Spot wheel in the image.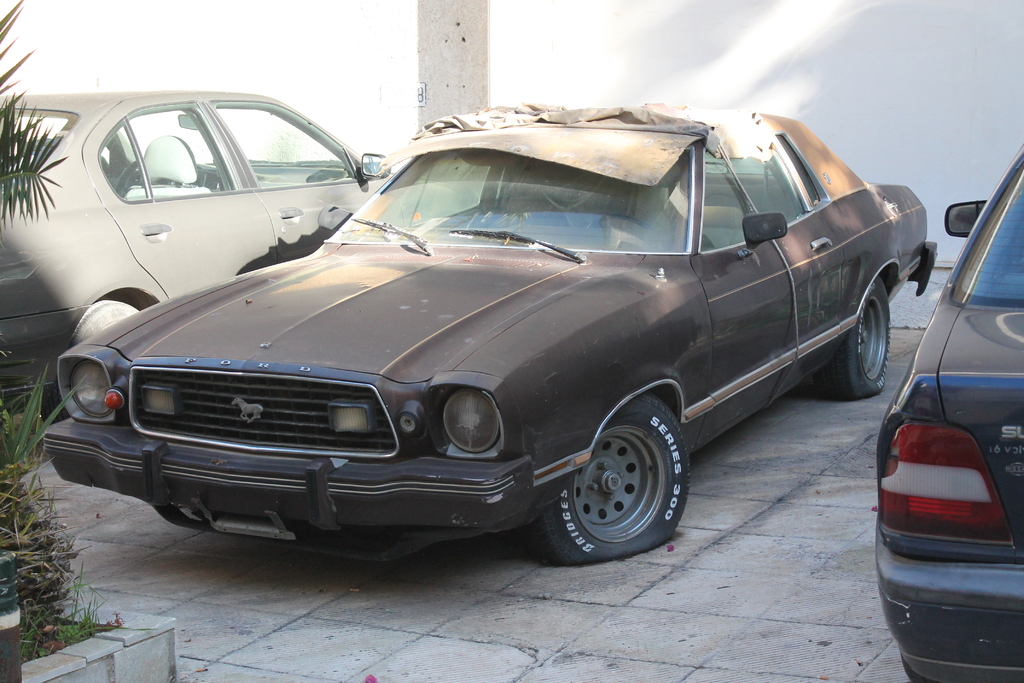
wheel found at {"x1": 65, "y1": 298, "x2": 147, "y2": 347}.
